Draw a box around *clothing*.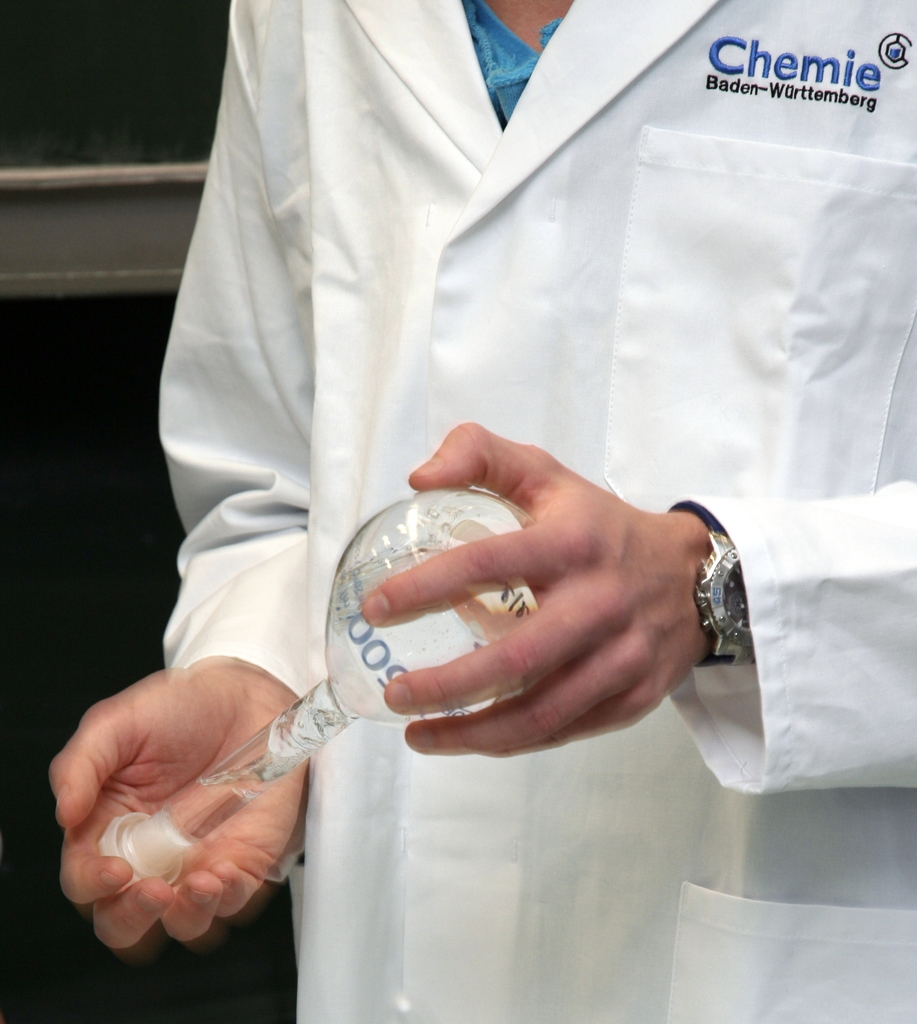
detection(165, 0, 916, 1023).
